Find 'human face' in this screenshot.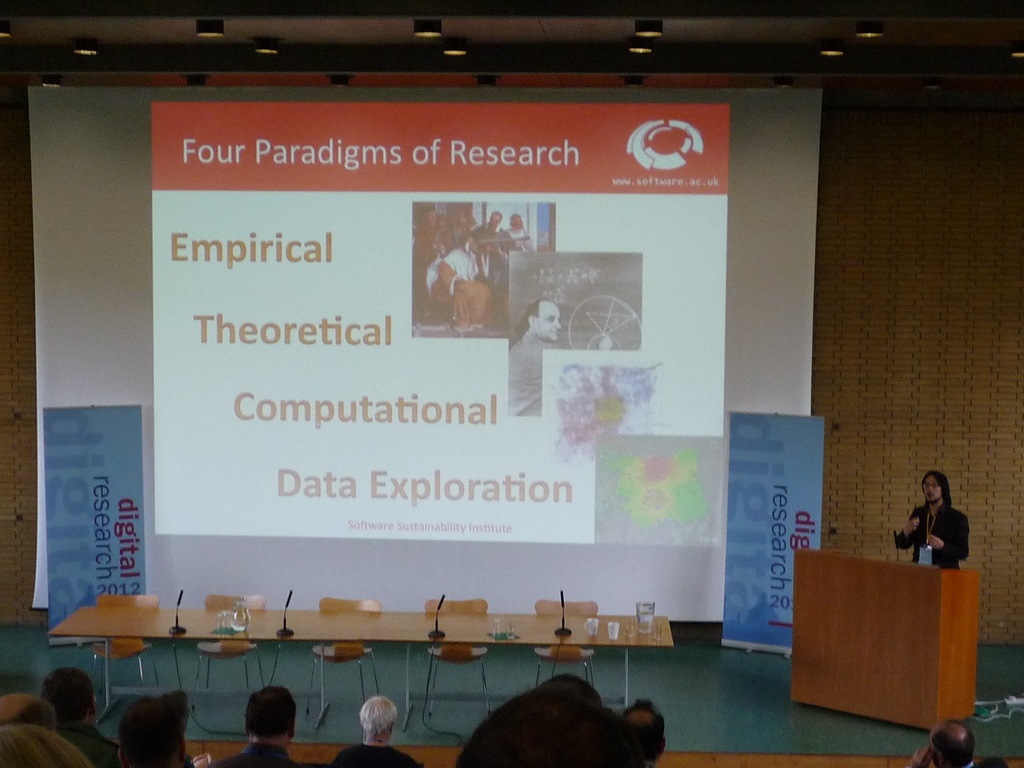
The bounding box for 'human face' is 489,214,500,229.
